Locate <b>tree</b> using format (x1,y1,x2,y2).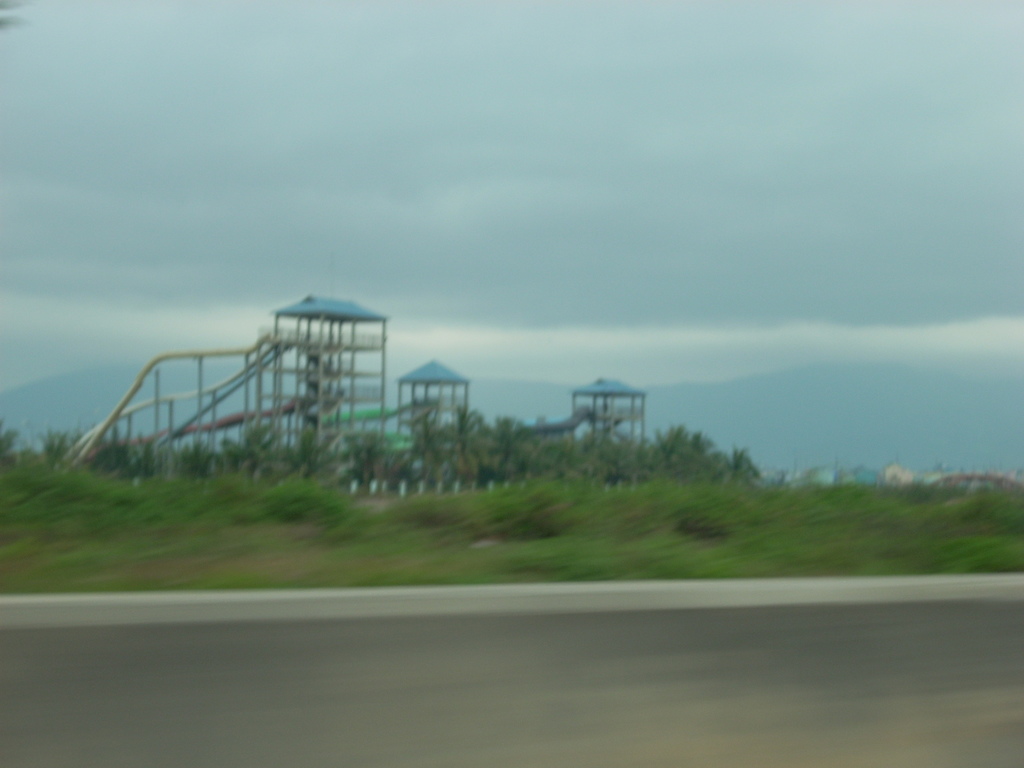
(225,423,285,474).
